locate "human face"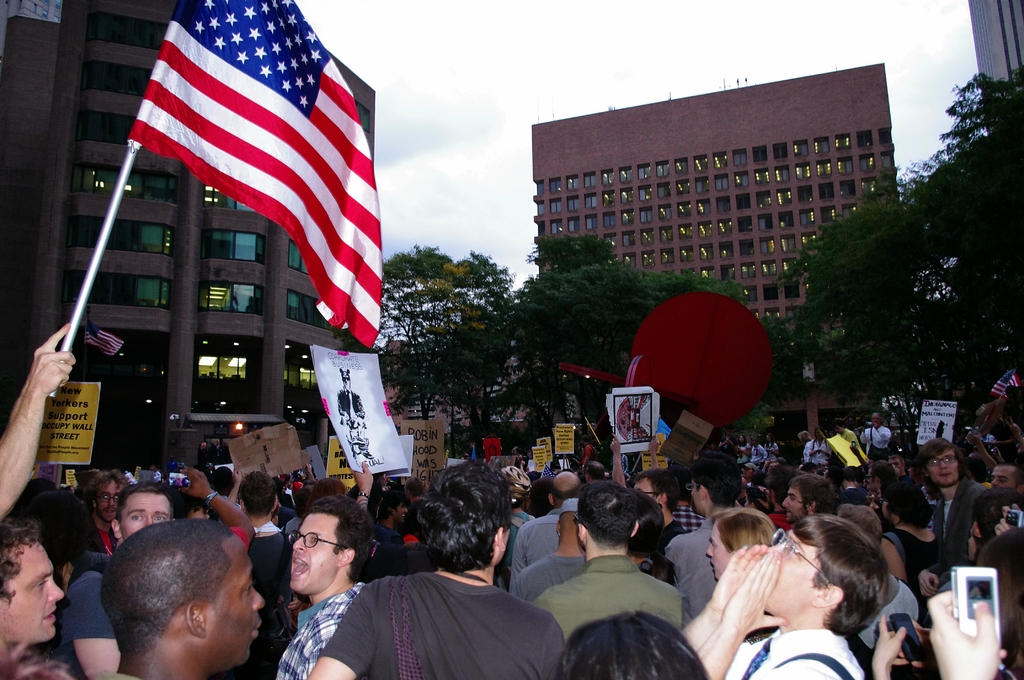
l=0, t=543, r=65, b=643
